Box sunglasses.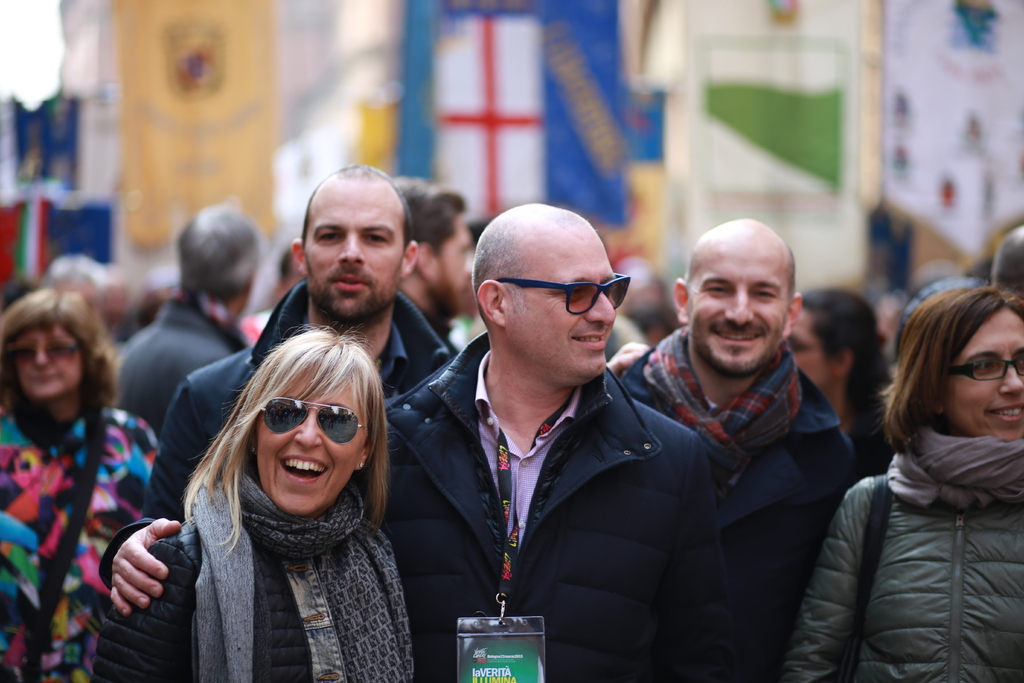
<box>492,276,637,317</box>.
